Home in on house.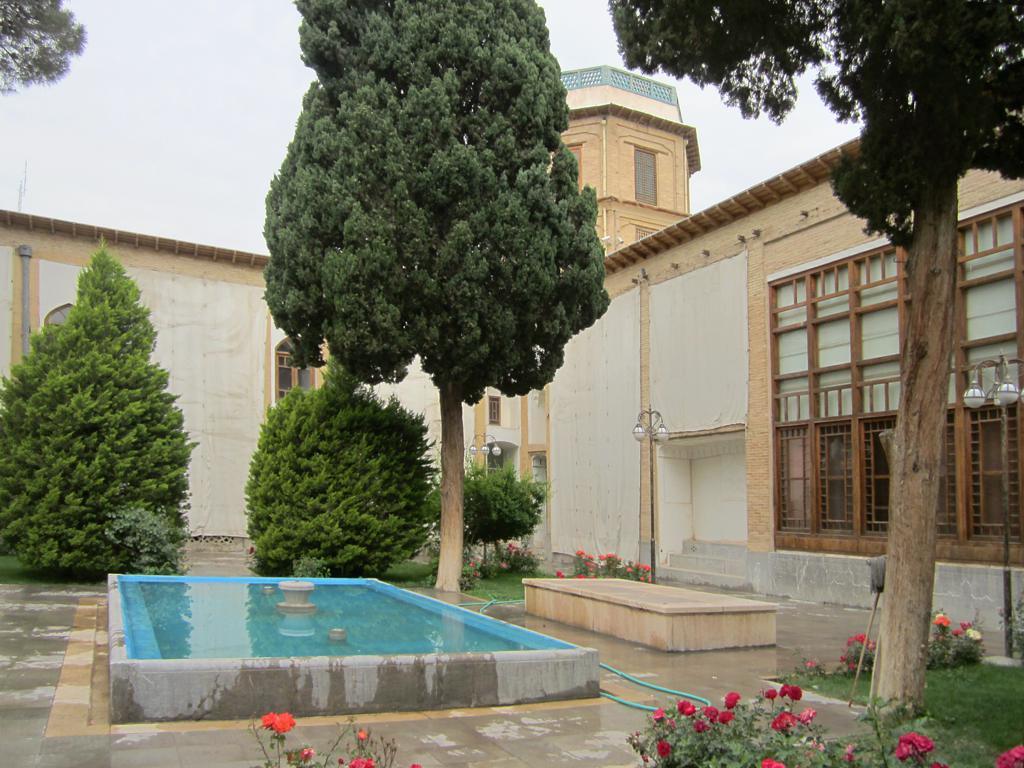
Homed in at (2, 228, 284, 551).
